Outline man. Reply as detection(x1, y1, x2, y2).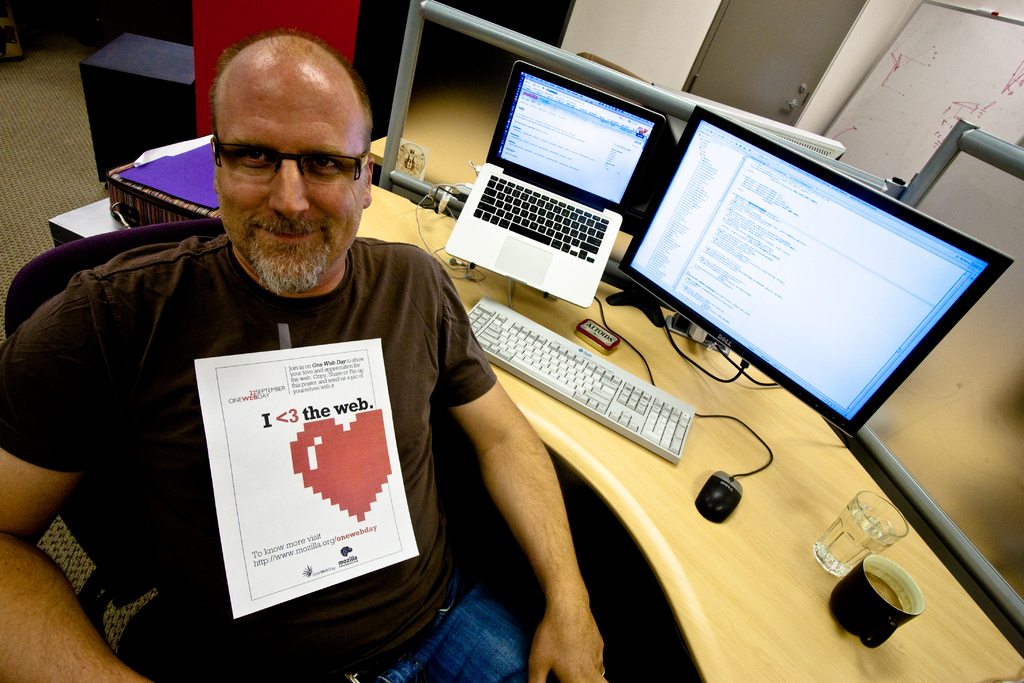
detection(3, 22, 547, 670).
